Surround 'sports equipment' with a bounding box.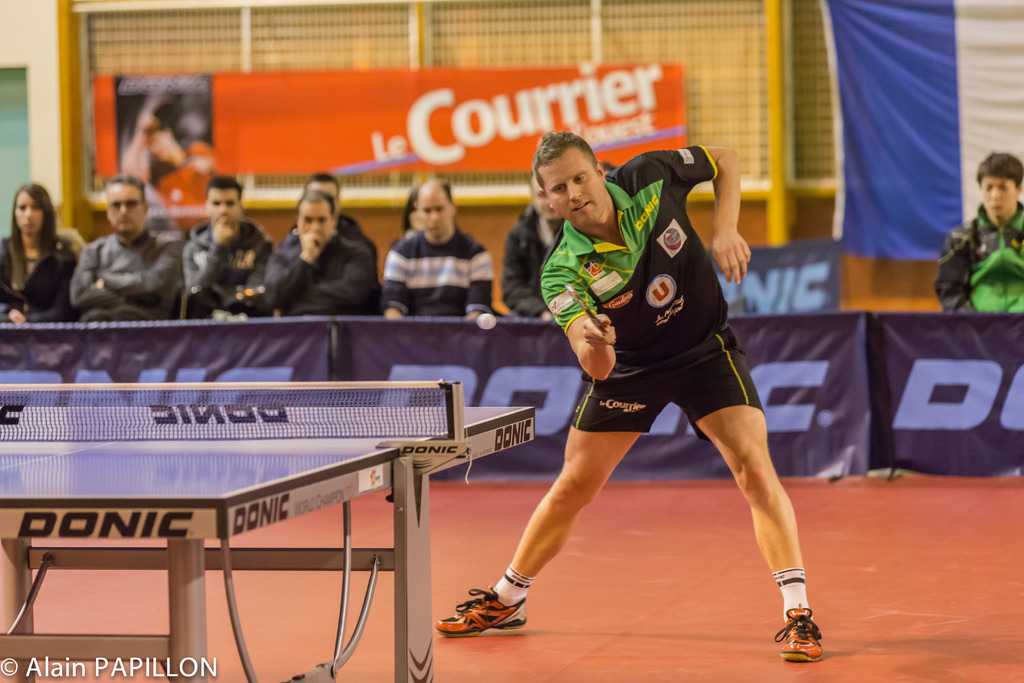
bbox=[563, 283, 606, 331].
